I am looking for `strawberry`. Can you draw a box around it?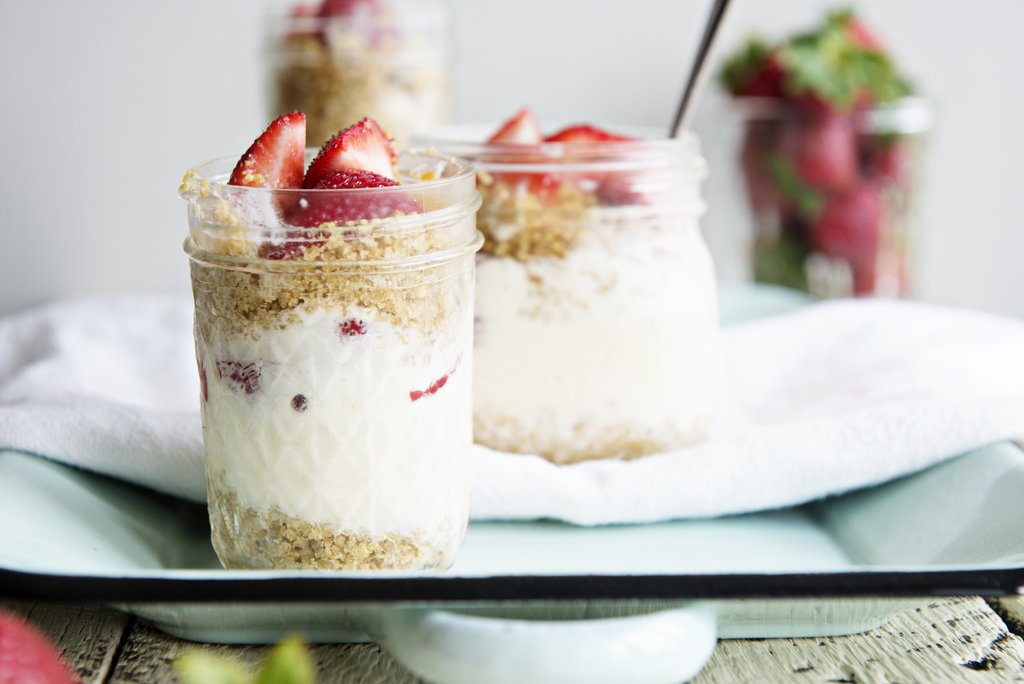
Sure, the bounding box is [left=224, top=115, right=310, bottom=191].
